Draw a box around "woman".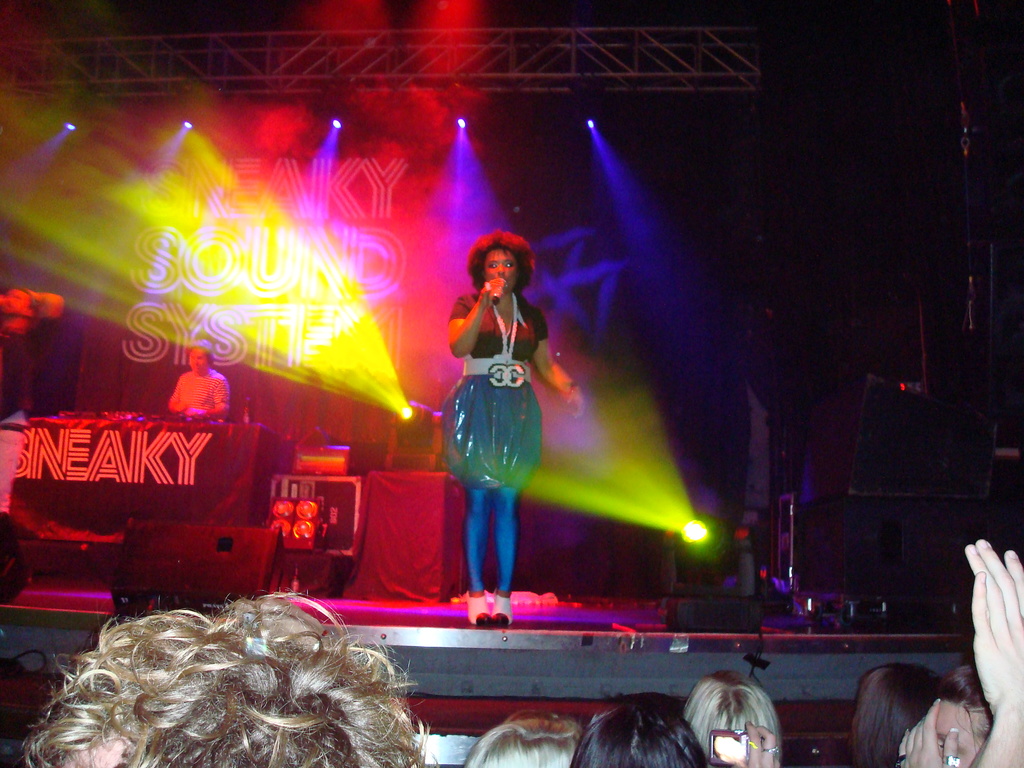
<region>152, 329, 239, 428</region>.
